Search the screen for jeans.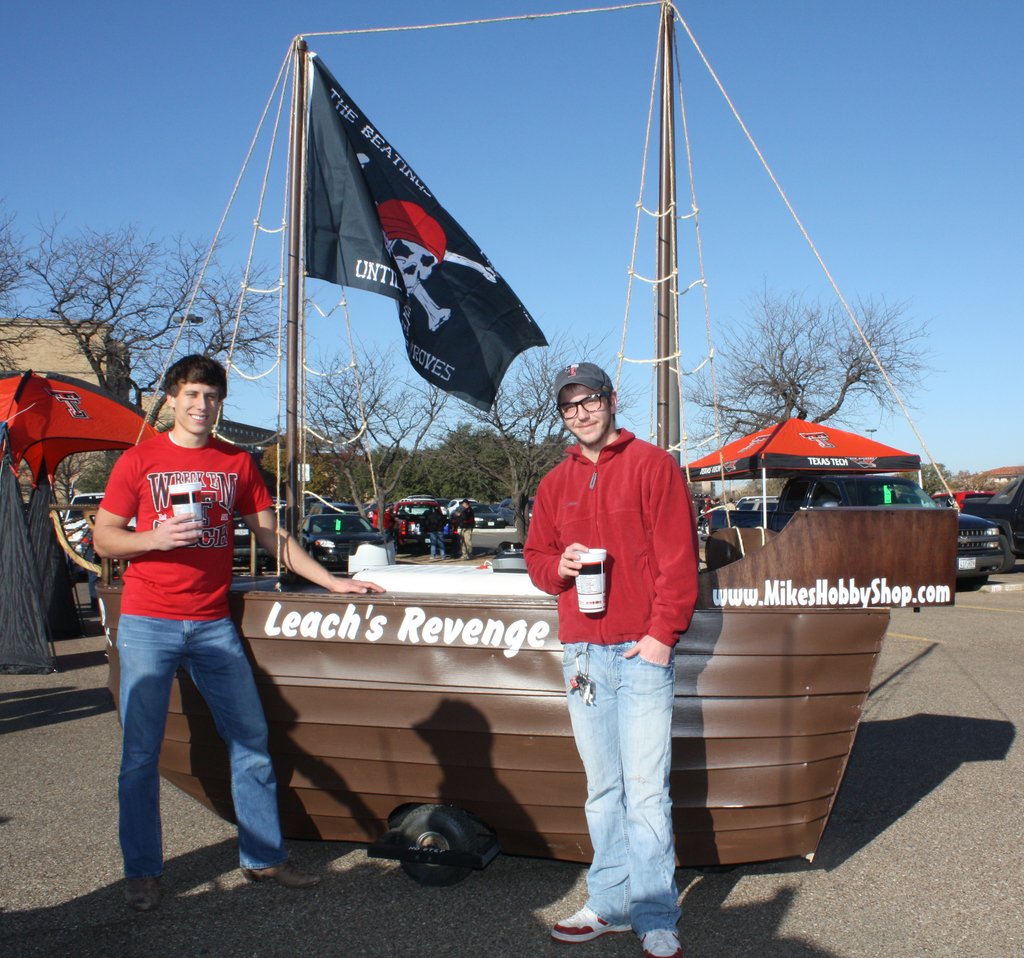
Found at 560 585 706 939.
